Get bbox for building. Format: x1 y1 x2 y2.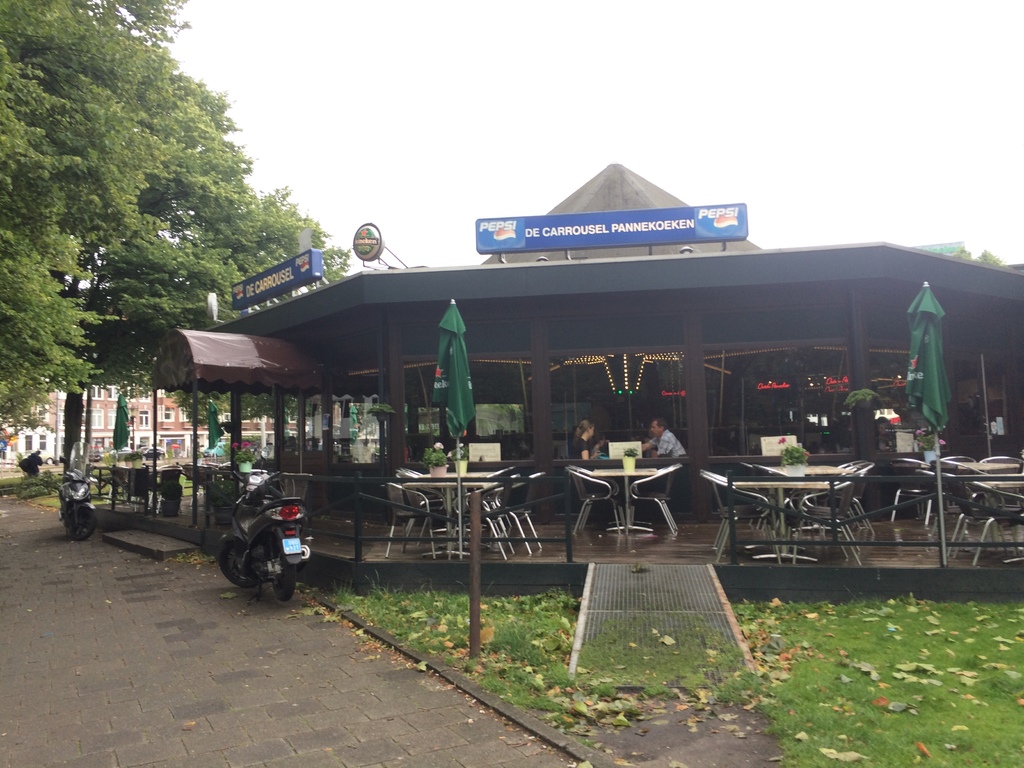
150 163 1023 524.
